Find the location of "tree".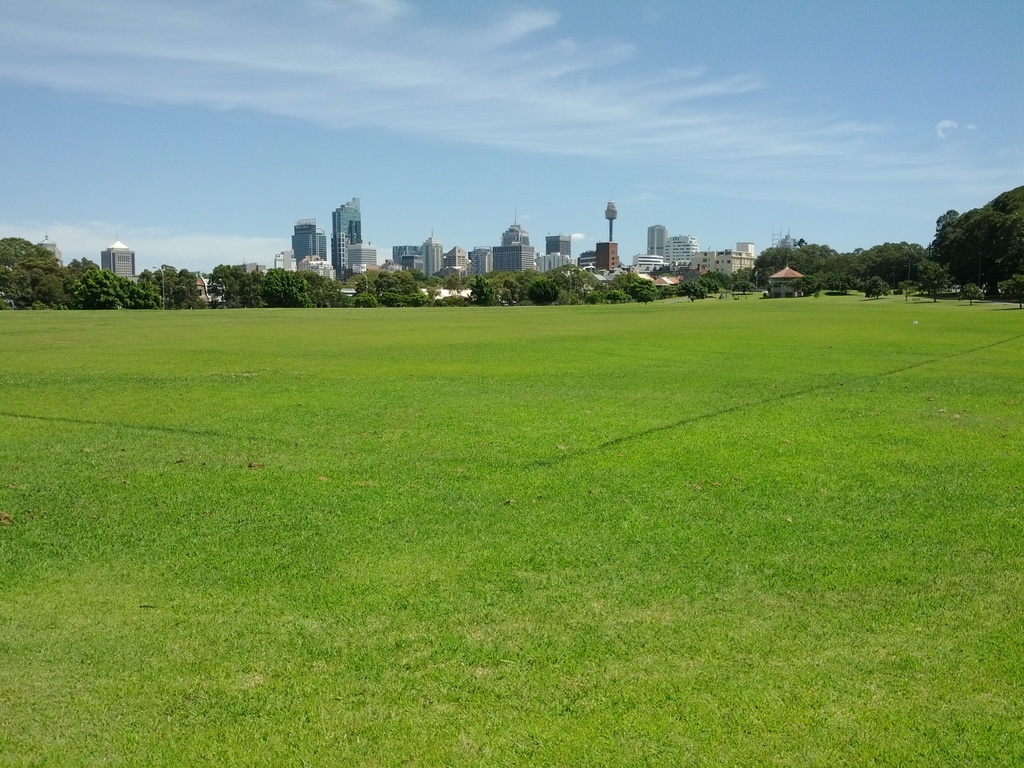
Location: 239,269,268,308.
